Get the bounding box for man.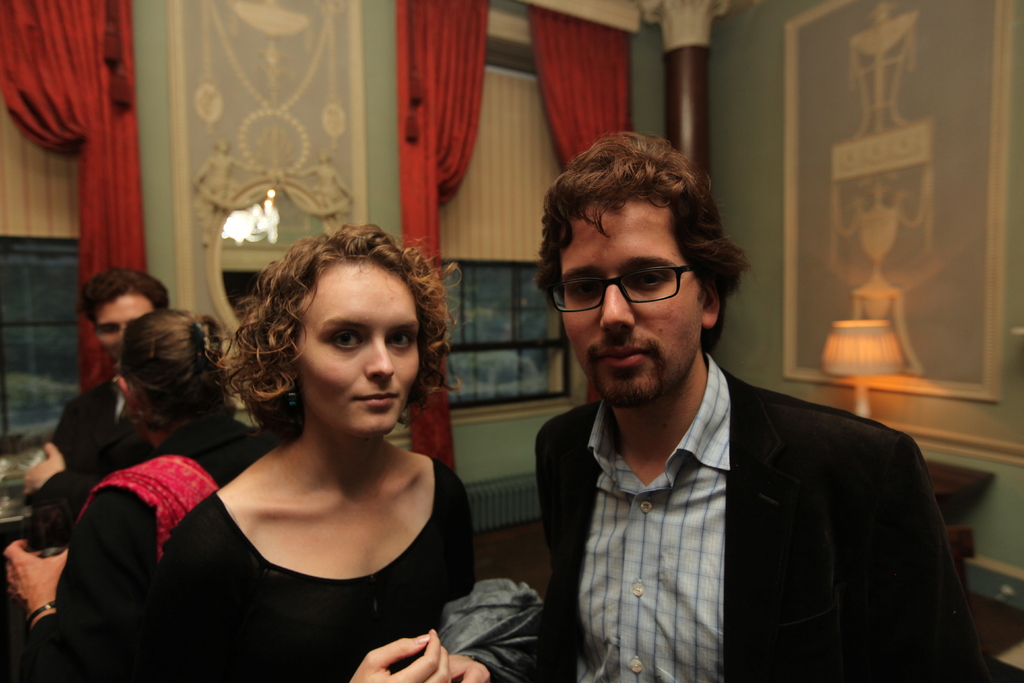
Rect(477, 158, 958, 678).
